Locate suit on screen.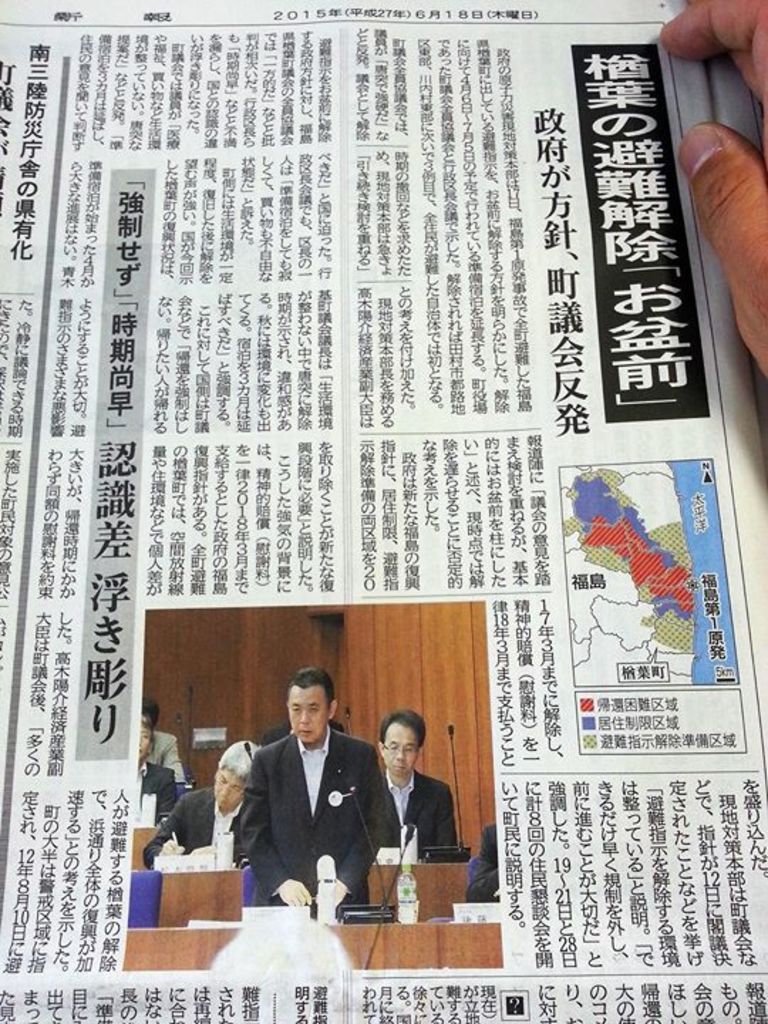
On screen at detection(375, 774, 452, 863).
